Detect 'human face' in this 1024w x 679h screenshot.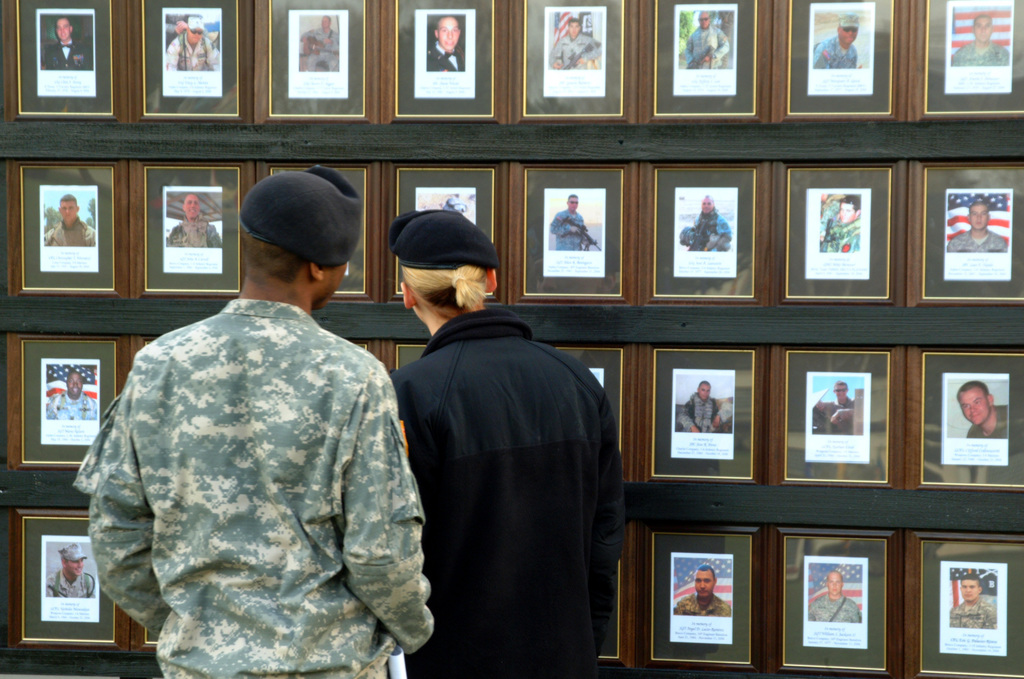
Detection: 568 198 579 211.
